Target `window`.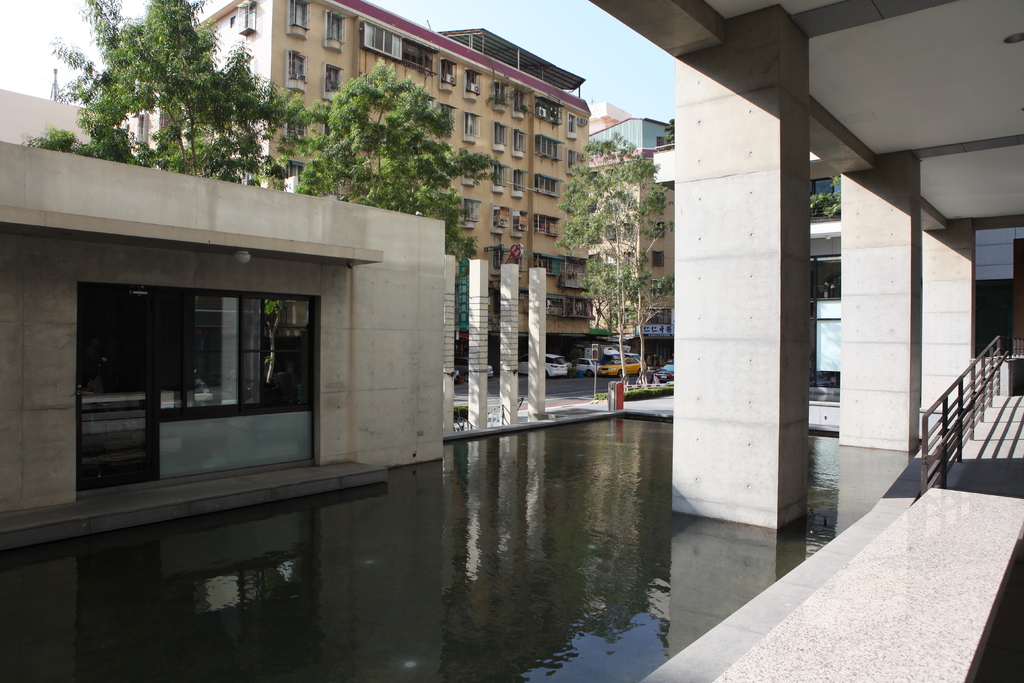
Target region: pyautogui.locateOnScreen(283, 111, 309, 143).
